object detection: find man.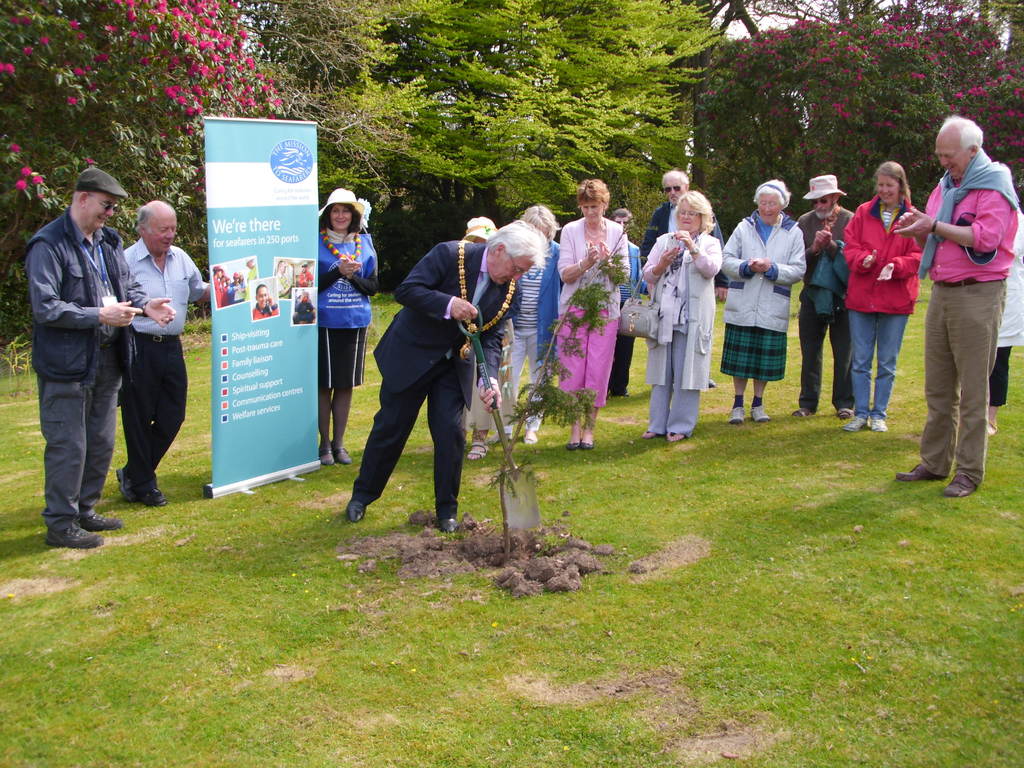
box=[26, 164, 167, 540].
